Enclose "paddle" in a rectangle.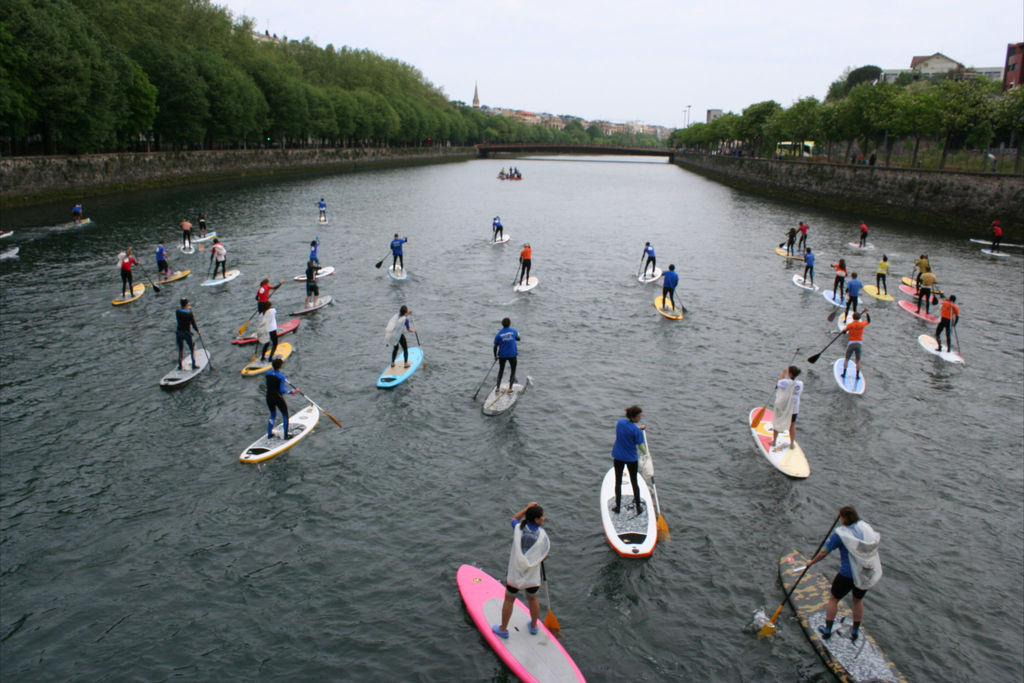
pyautogui.locateOnScreen(636, 255, 644, 273).
